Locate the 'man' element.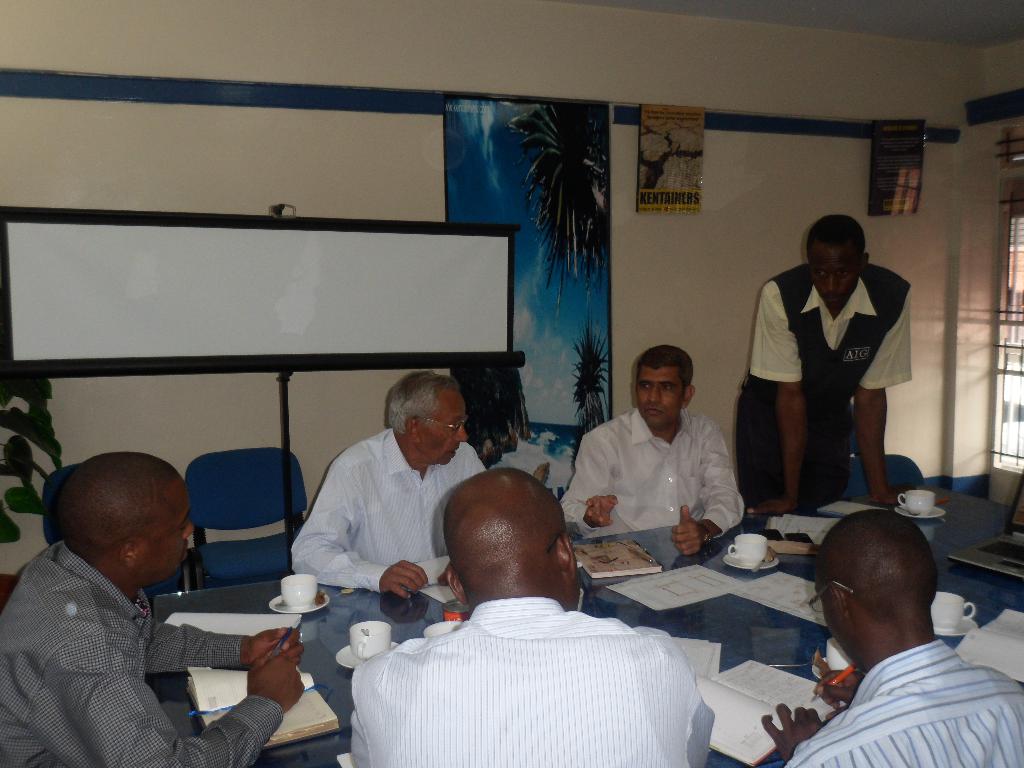
Element bbox: l=746, t=217, r=919, b=513.
